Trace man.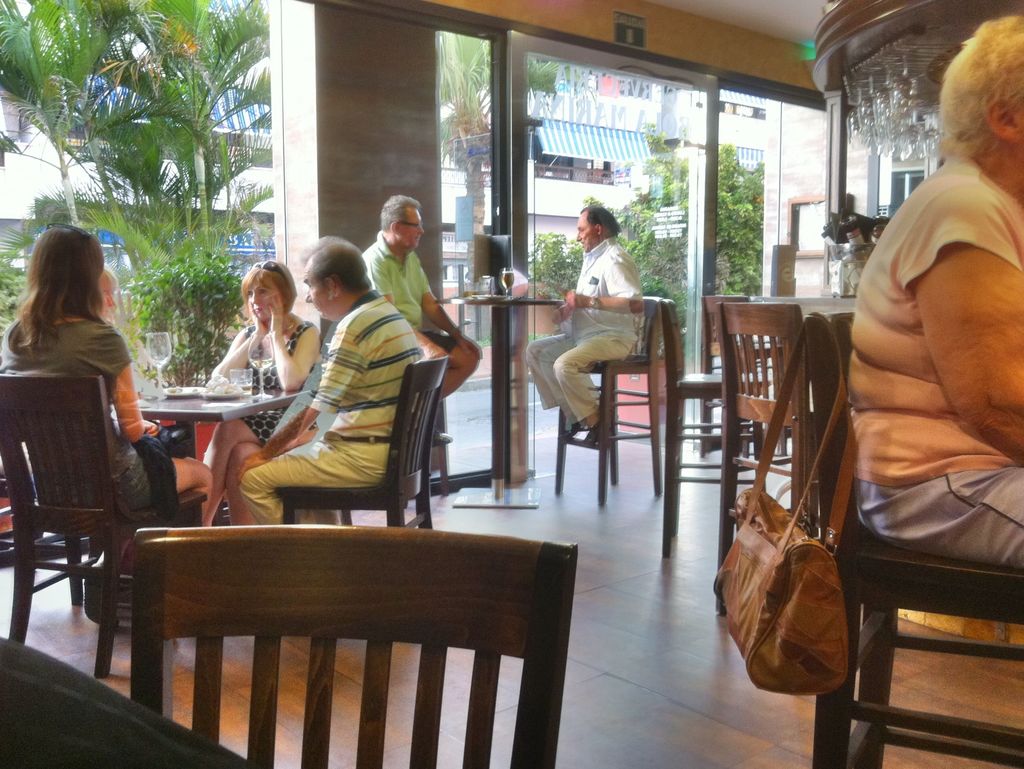
Traced to 223/236/438/528.
